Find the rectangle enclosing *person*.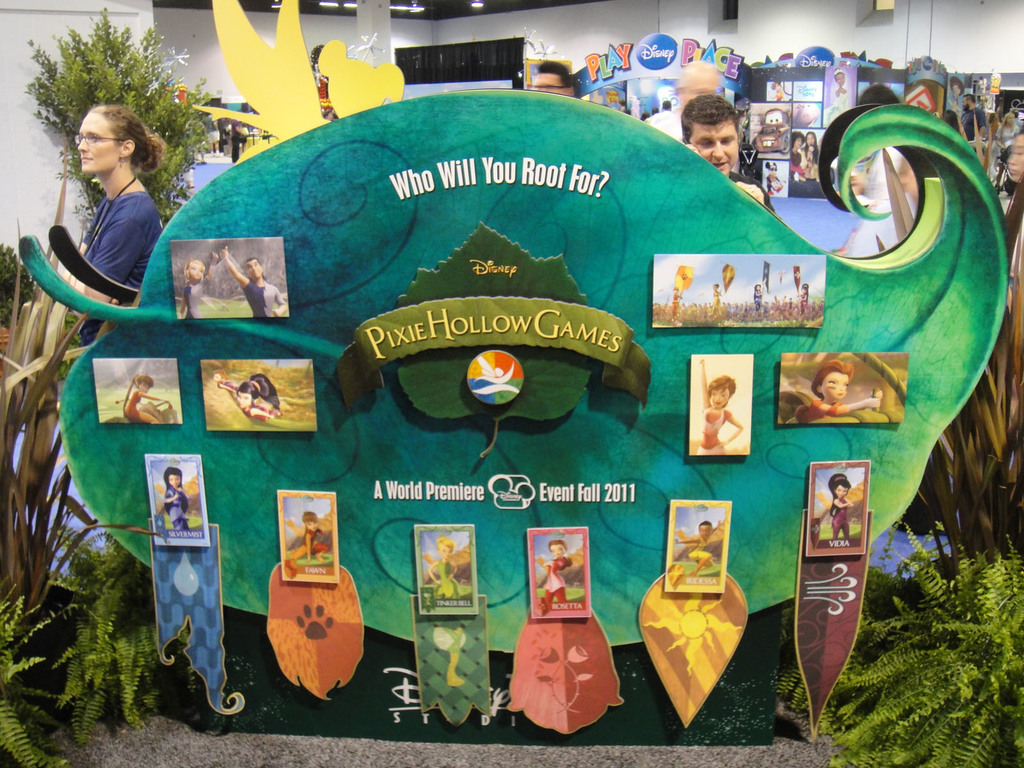
region(287, 508, 330, 562).
